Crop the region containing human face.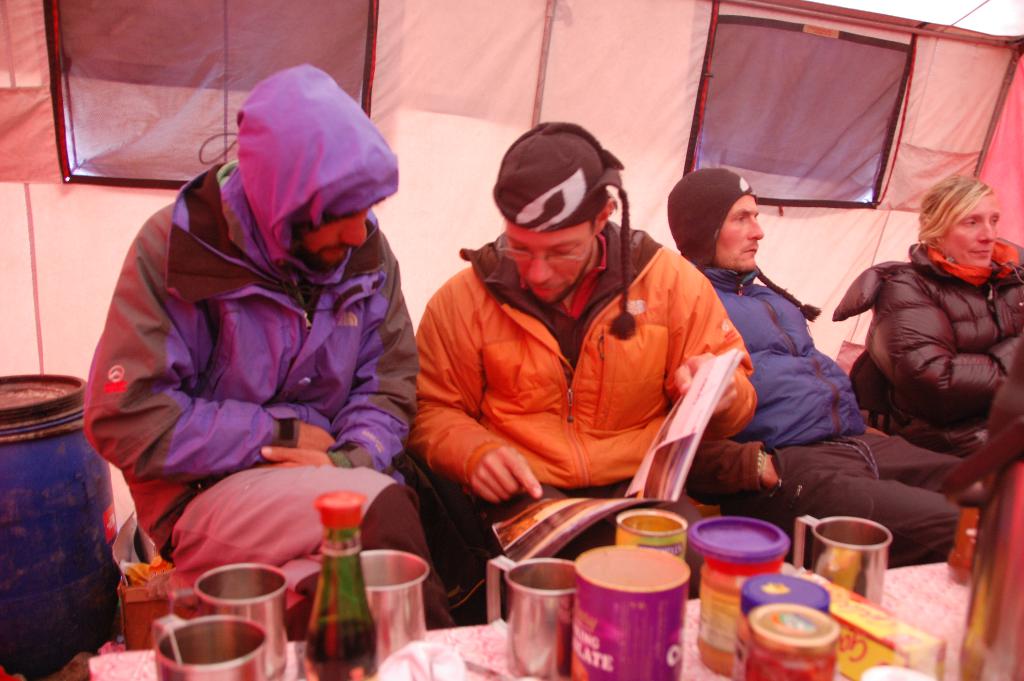
Crop region: BBox(945, 189, 996, 272).
